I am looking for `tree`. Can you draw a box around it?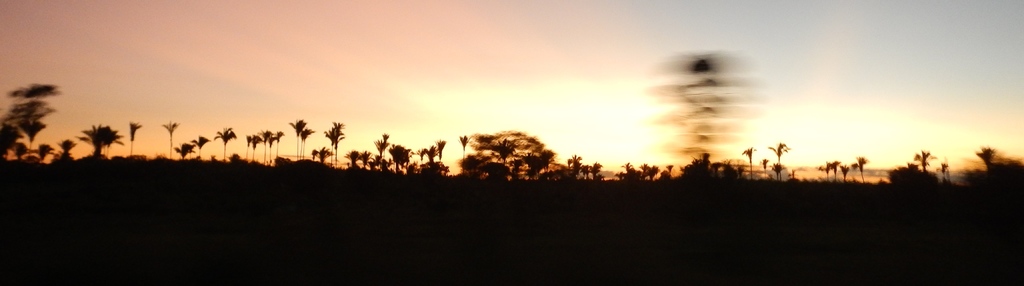
Sure, the bounding box is <region>173, 141, 195, 163</region>.
